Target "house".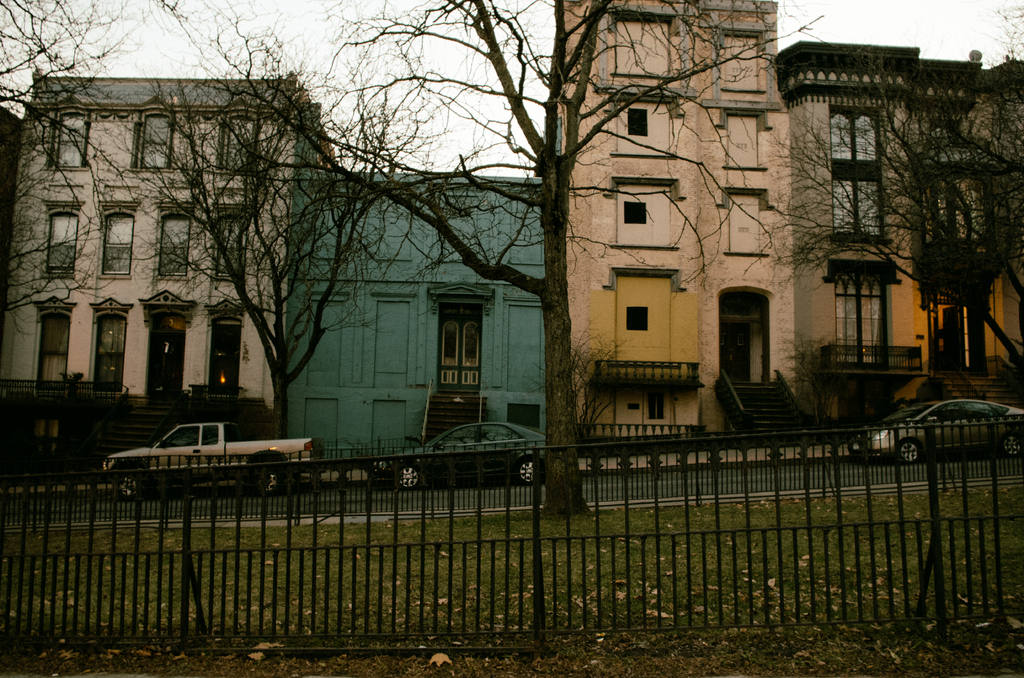
Target region: [x1=8, y1=72, x2=327, y2=427].
